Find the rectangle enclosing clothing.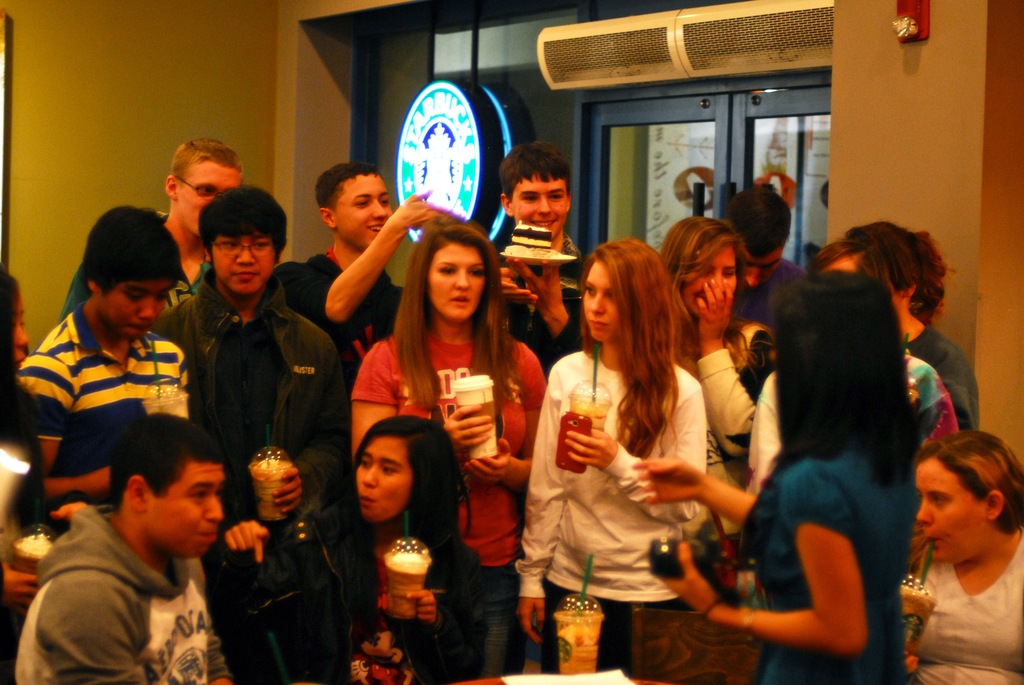
(x1=154, y1=264, x2=355, y2=684).
